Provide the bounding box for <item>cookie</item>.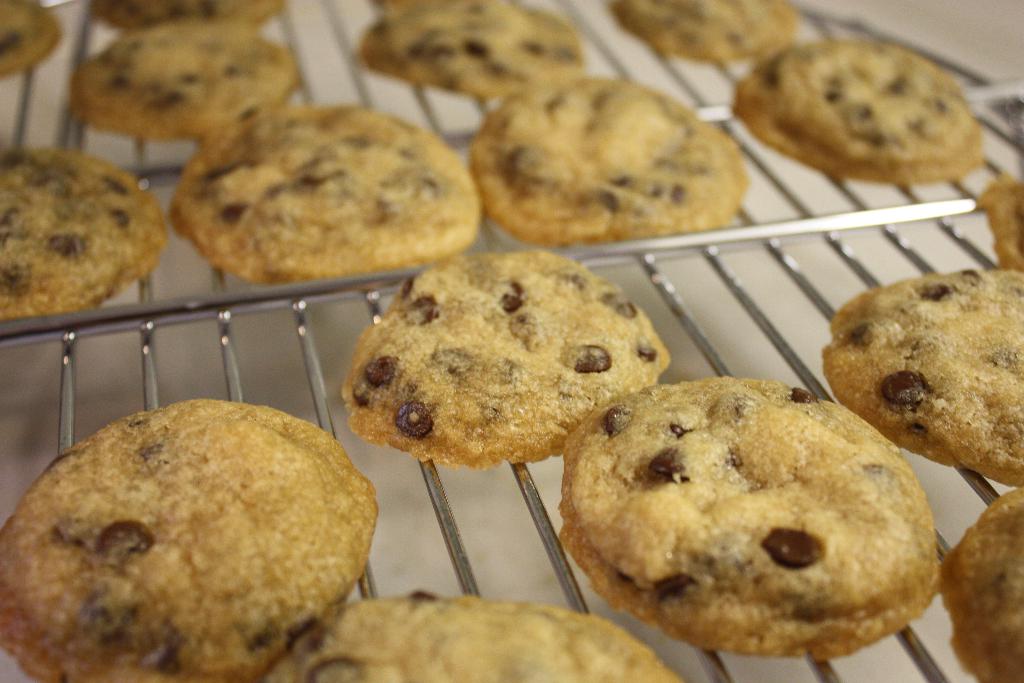
box=[338, 245, 670, 470].
